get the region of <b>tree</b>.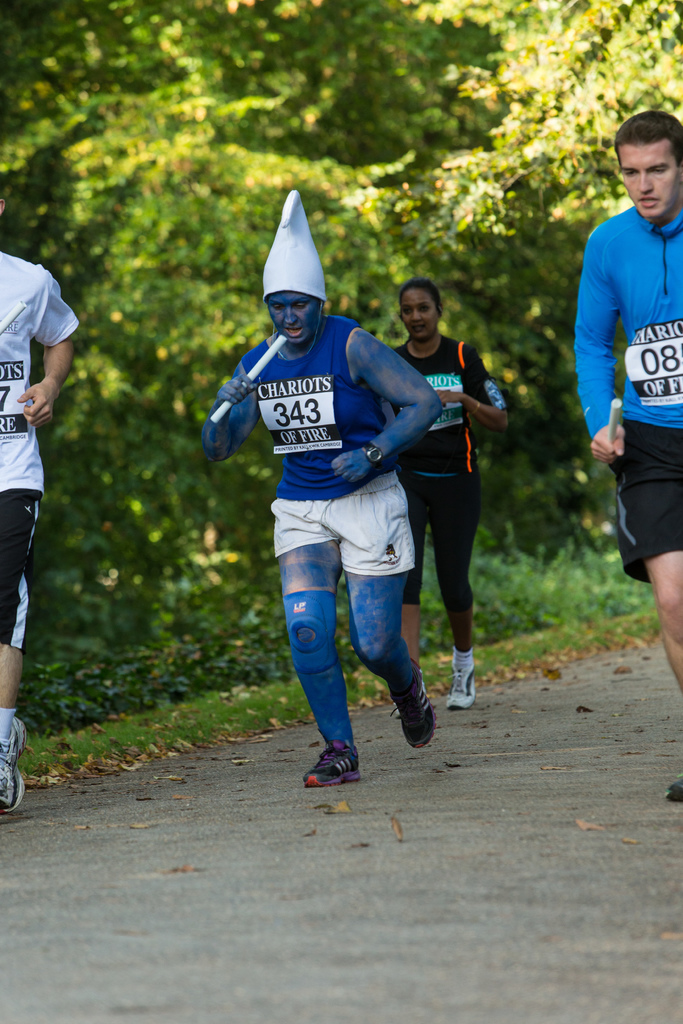
<region>2, 2, 682, 643</region>.
